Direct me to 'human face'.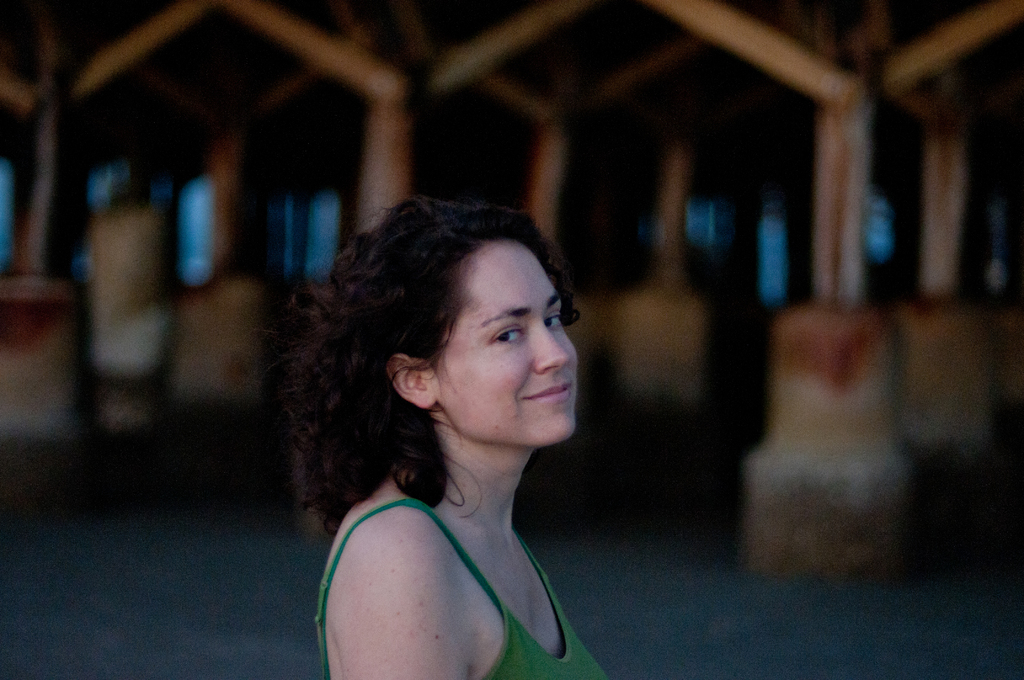
Direction: (428,235,579,446).
